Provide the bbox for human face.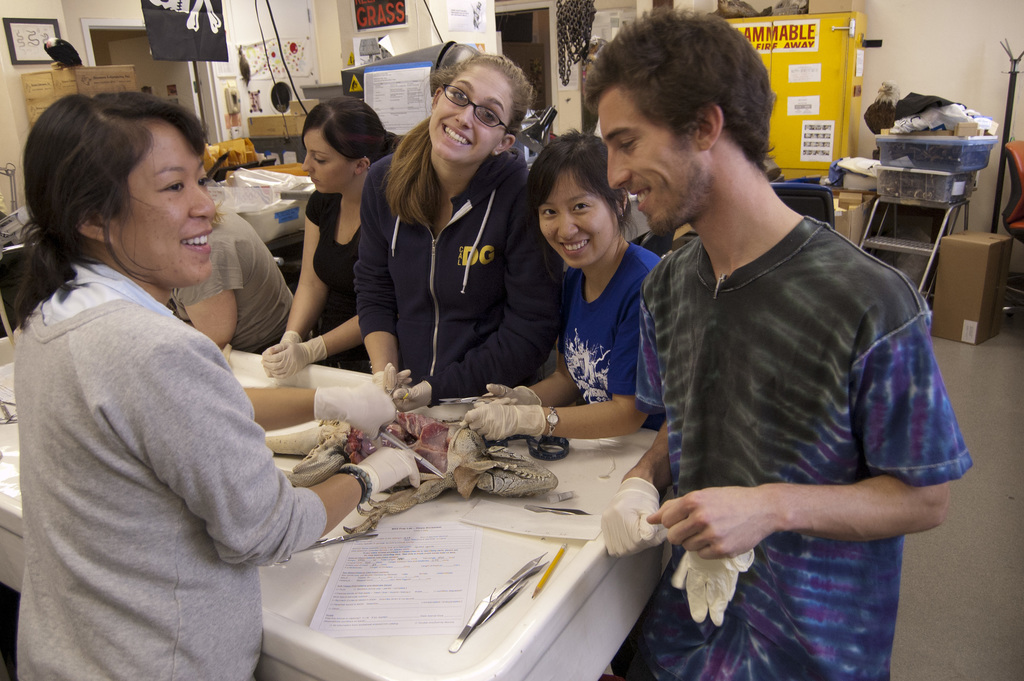
{"left": 431, "top": 72, "right": 516, "bottom": 162}.
